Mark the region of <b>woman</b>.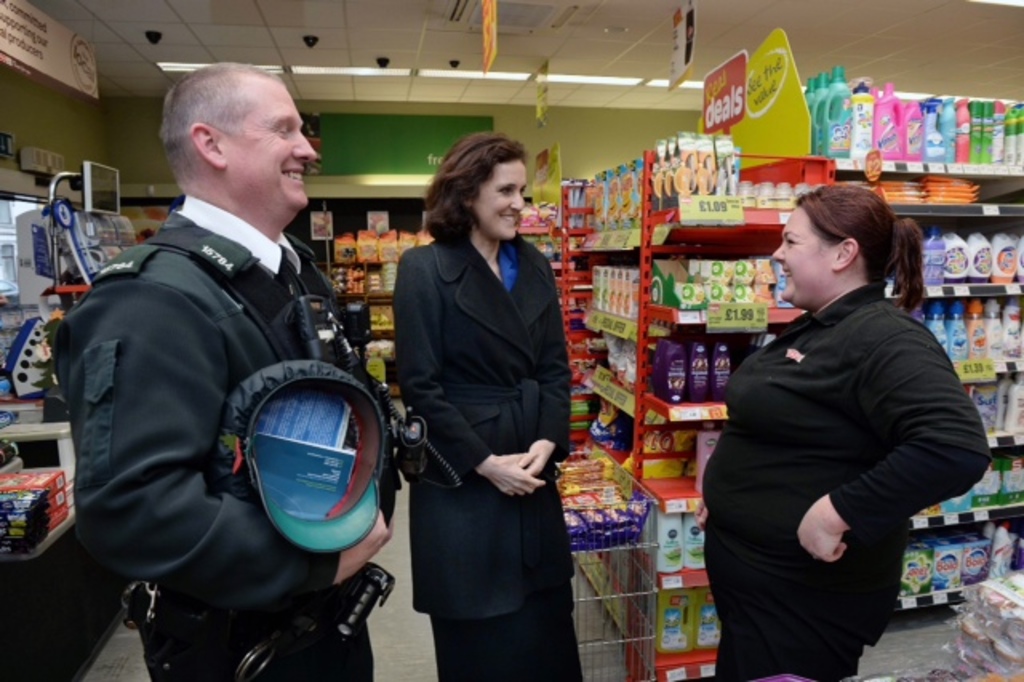
Region: {"x1": 386, "y1": 134, "x2": 578, "y2": 681}.
